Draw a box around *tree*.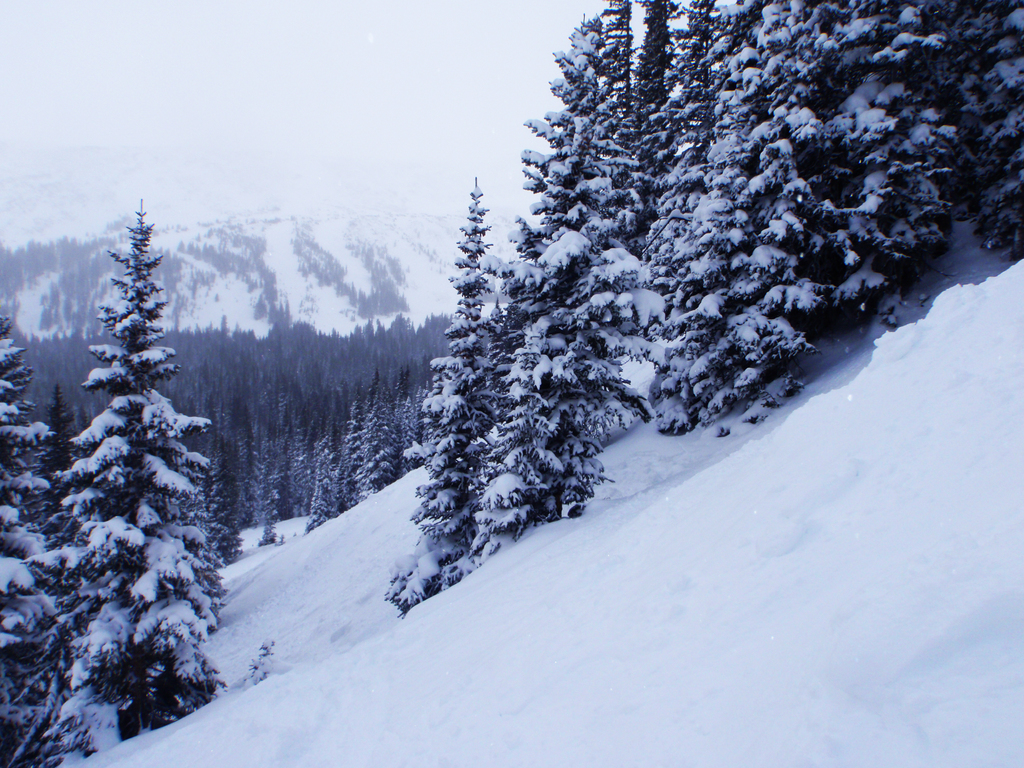
[384, 174, 498, 605].
